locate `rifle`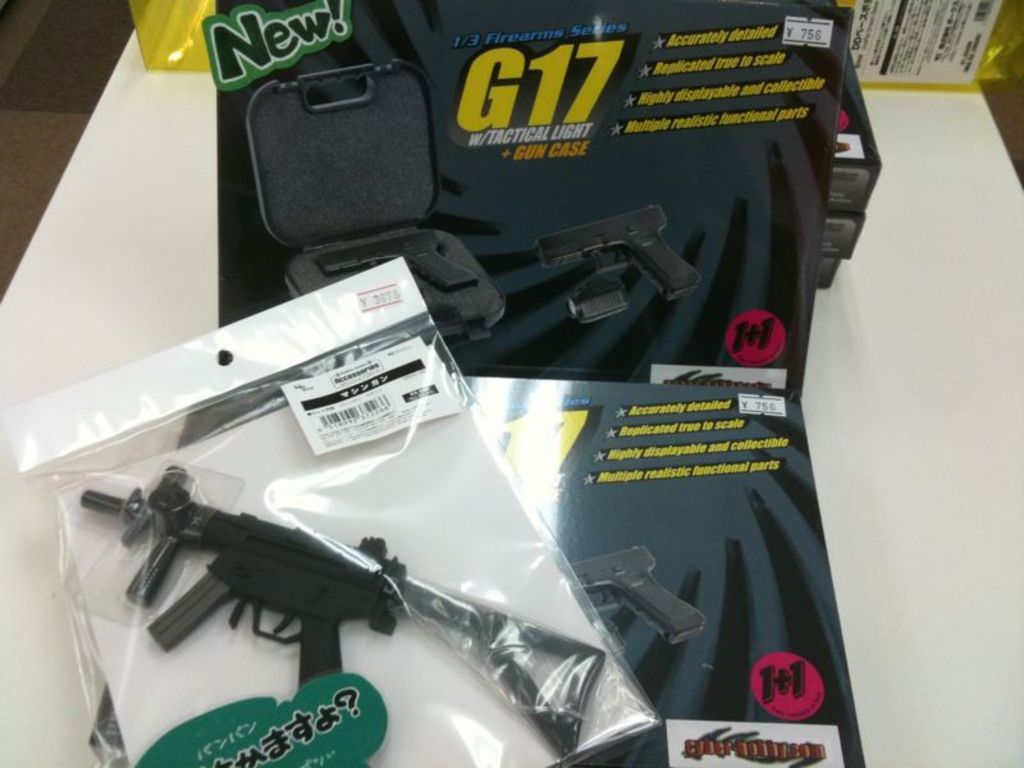
81 465 607 759
